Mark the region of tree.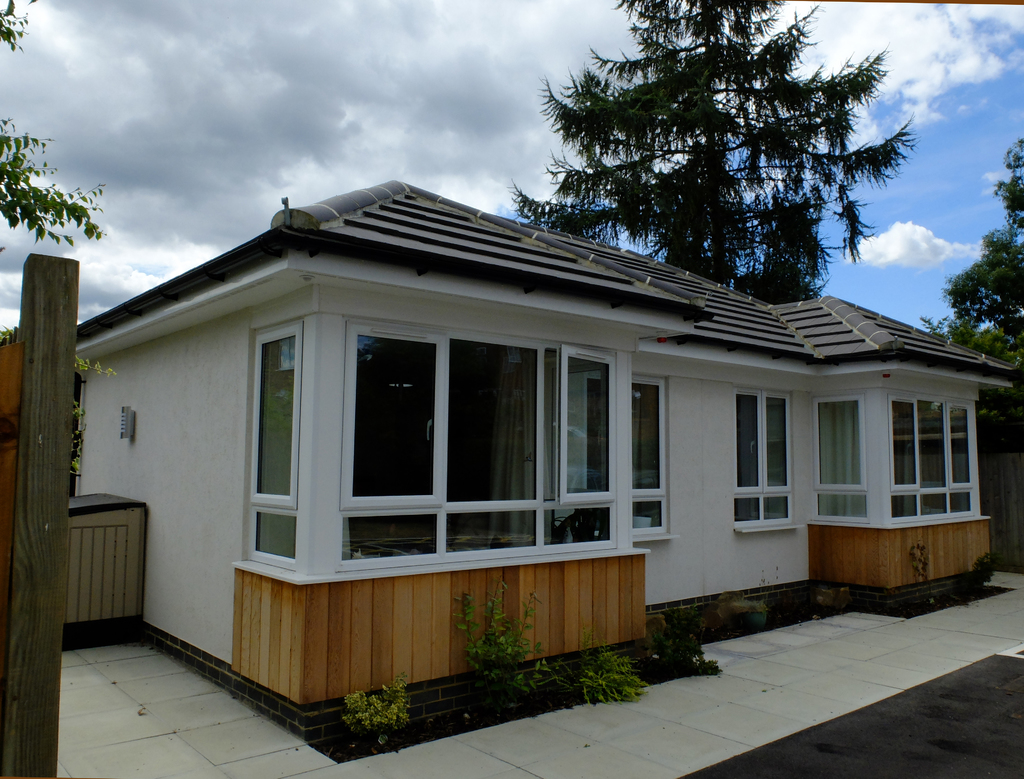
Region: bbox=[504, 14, 929, 312].
